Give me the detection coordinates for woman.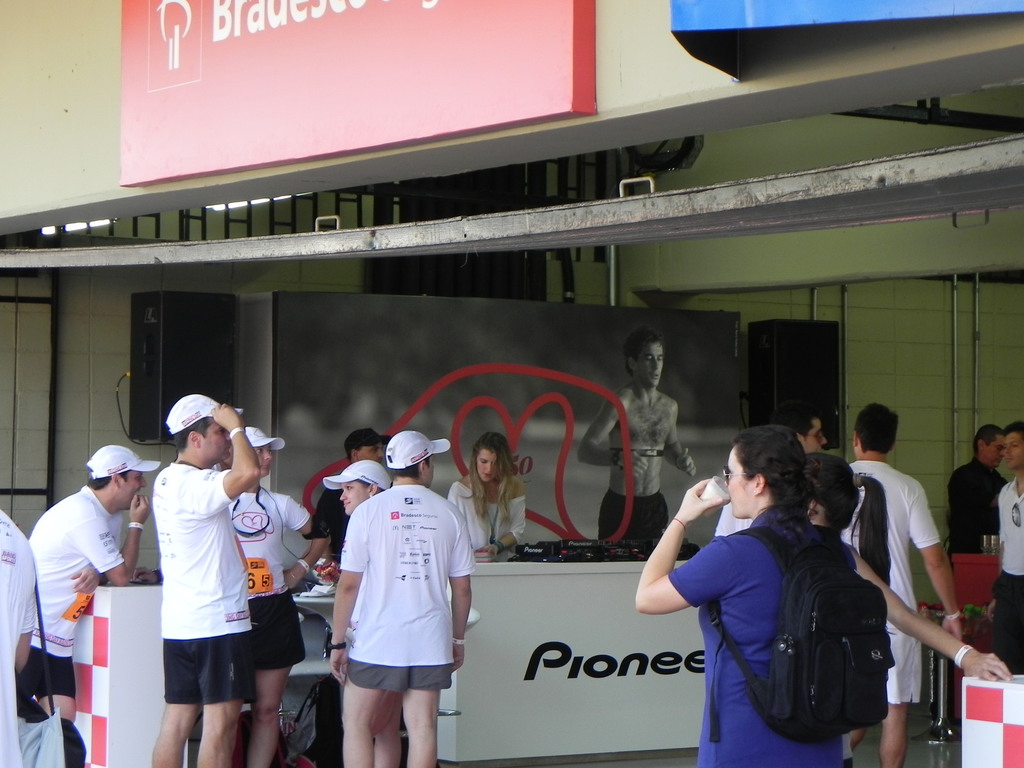
l=630, t=420, r=858, b=767.
